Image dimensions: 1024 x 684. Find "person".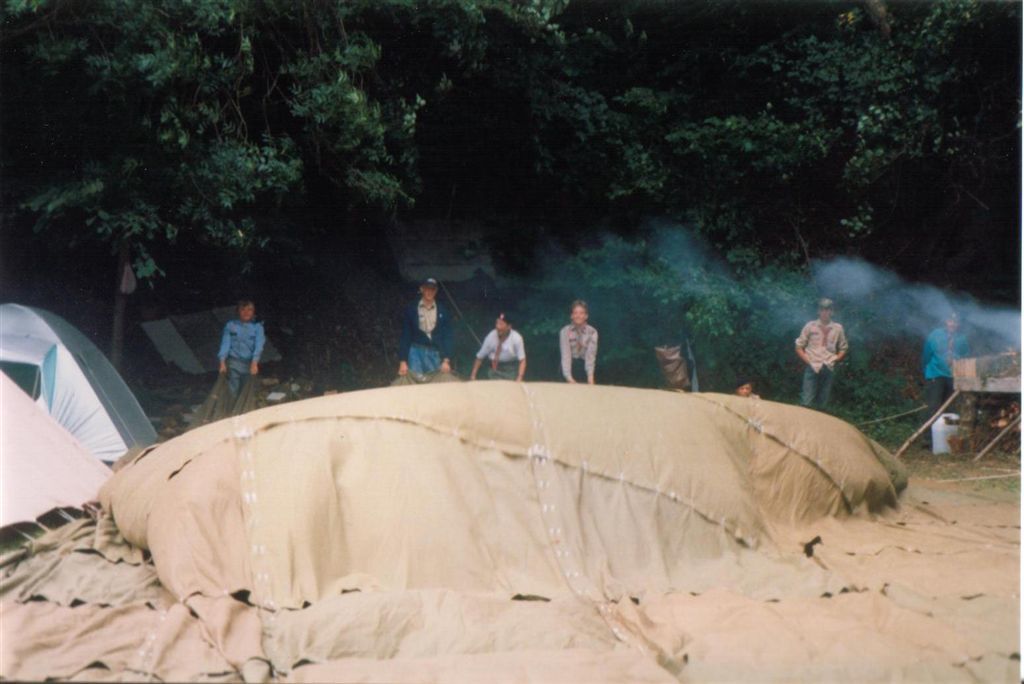
(left=398, top=276, right=449, bottom=382).
